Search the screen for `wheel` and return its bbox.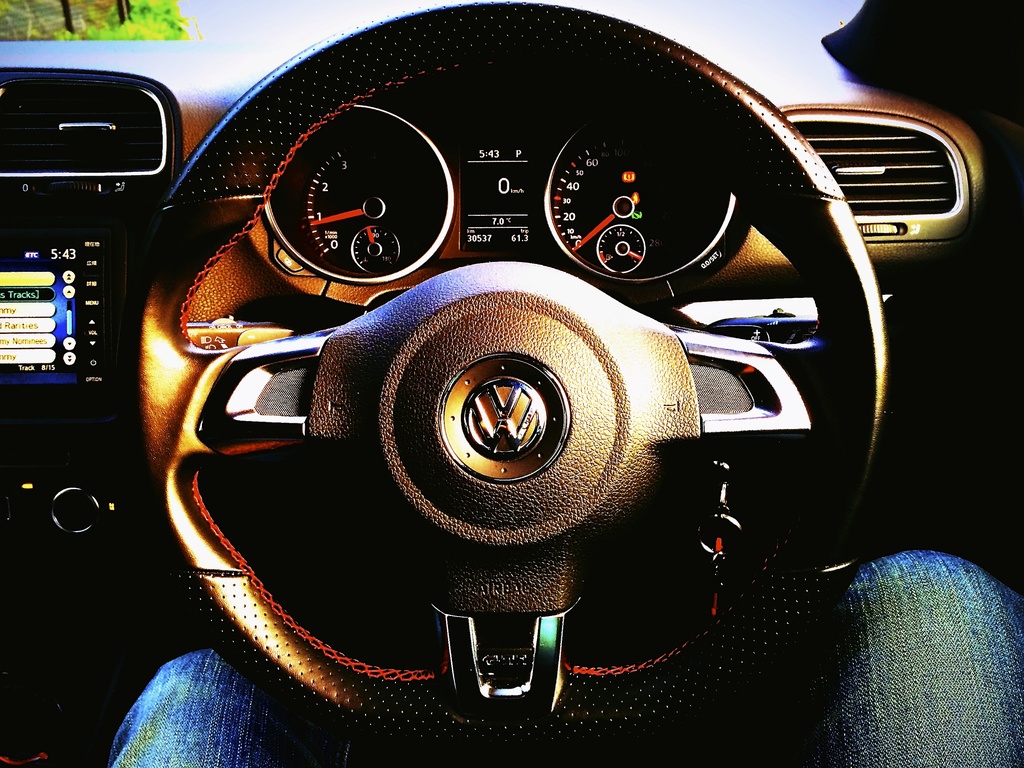
Found: 152/73/986/691.
